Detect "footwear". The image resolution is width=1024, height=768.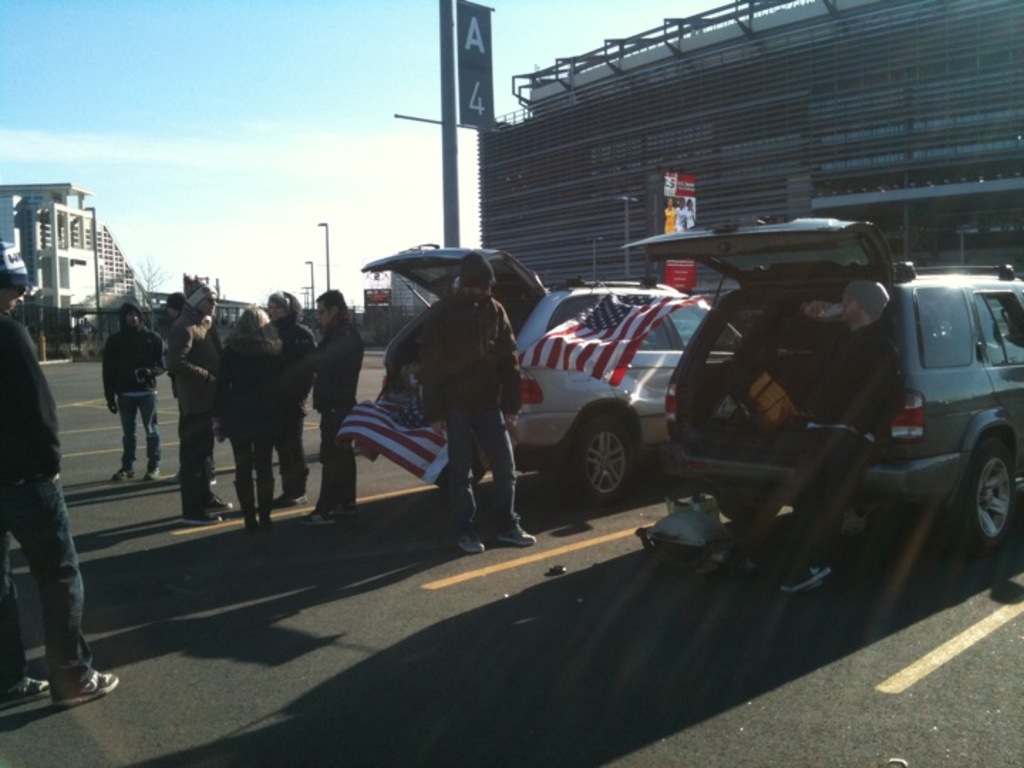
box(0, 673, 53, 708).
